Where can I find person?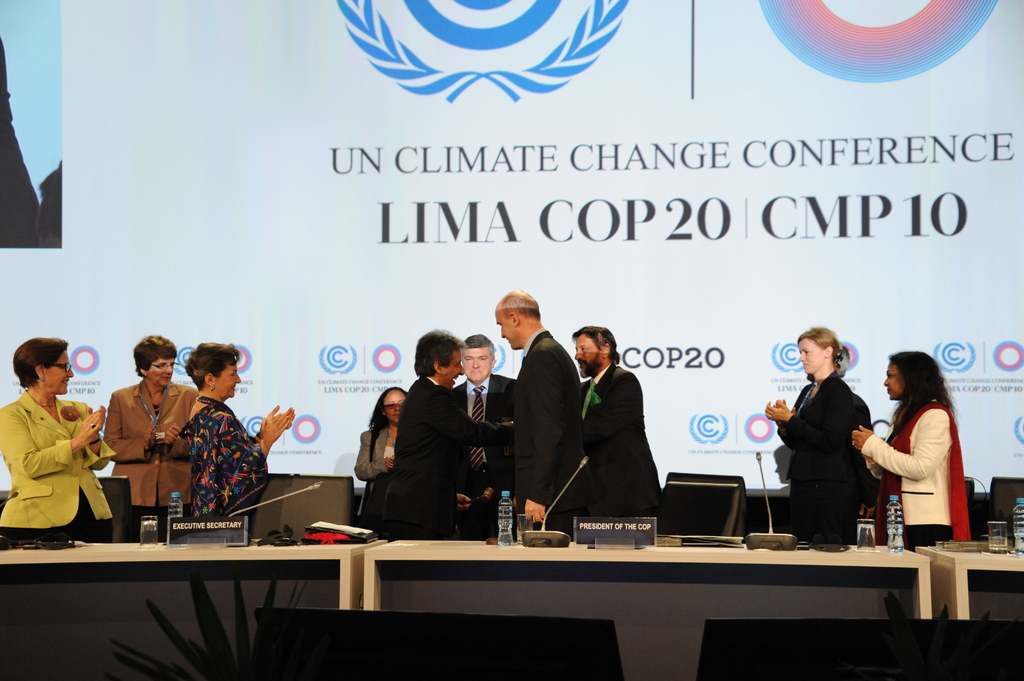
You can find it at {"left": 512, "top": 287, "right": 596, "bottom": 531}.
